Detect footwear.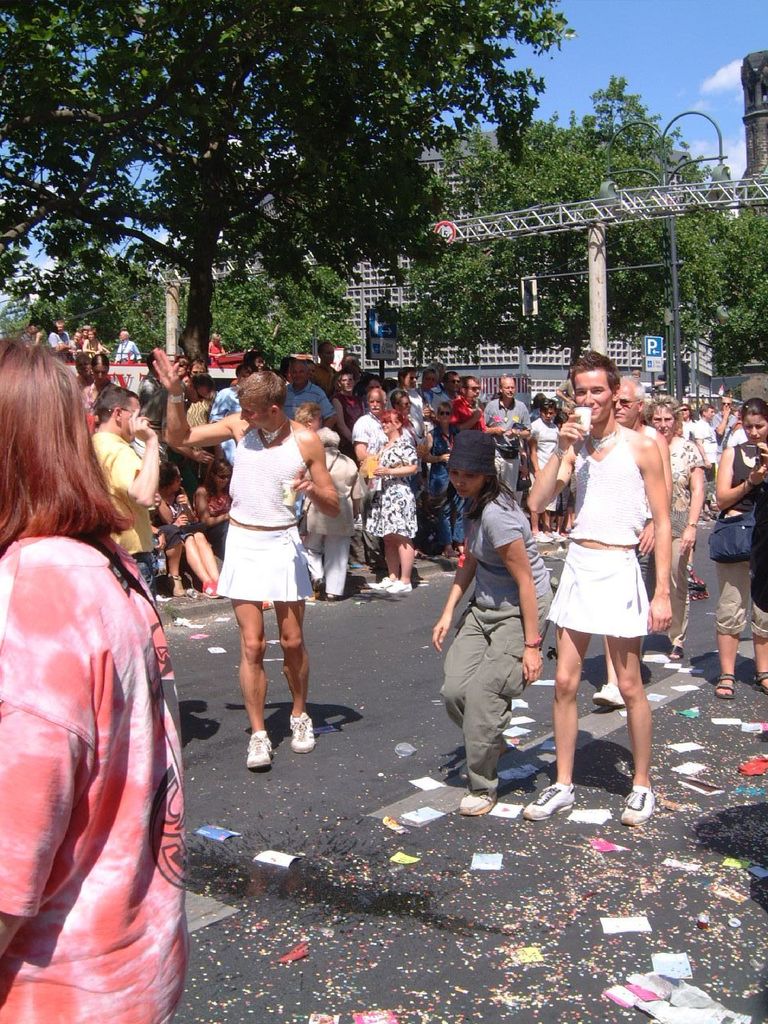
Detected at box(250, 734, 274, 767).
